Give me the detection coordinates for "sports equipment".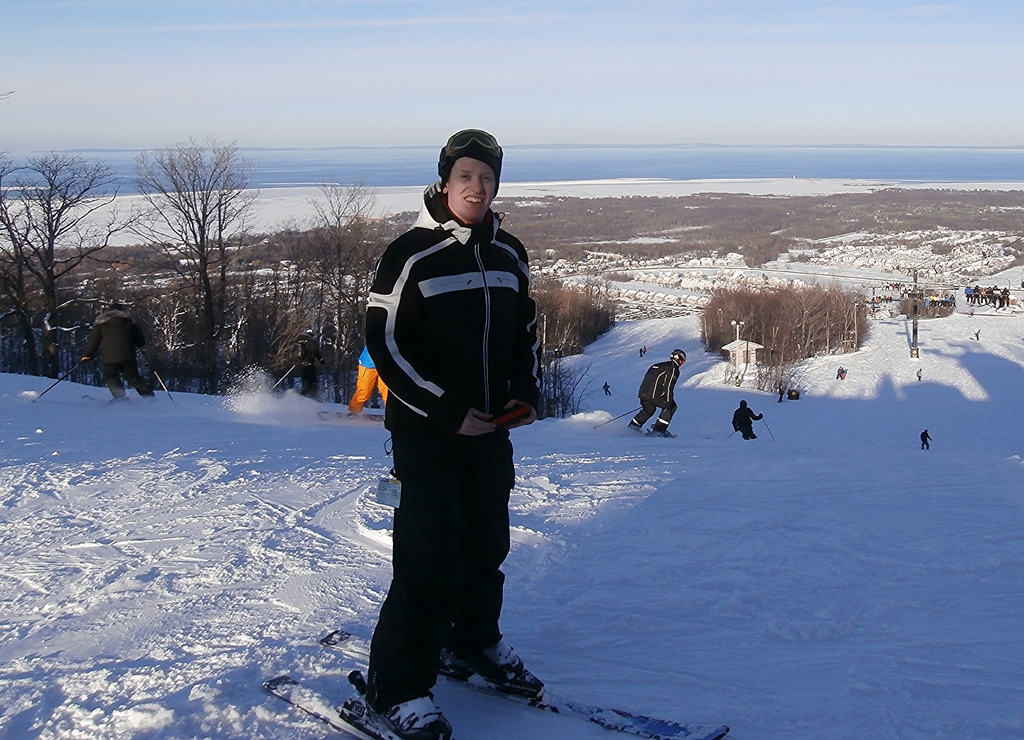
[381, 695, 455, 739].
